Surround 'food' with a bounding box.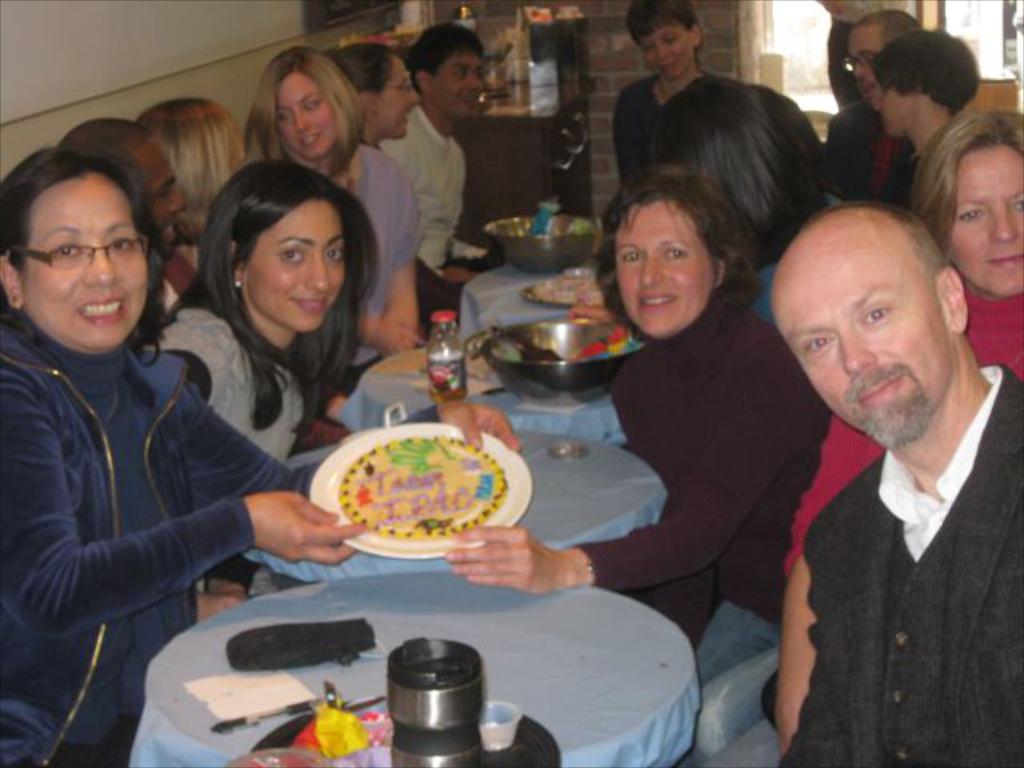
<region>323, 427, 517, 546</region>.
